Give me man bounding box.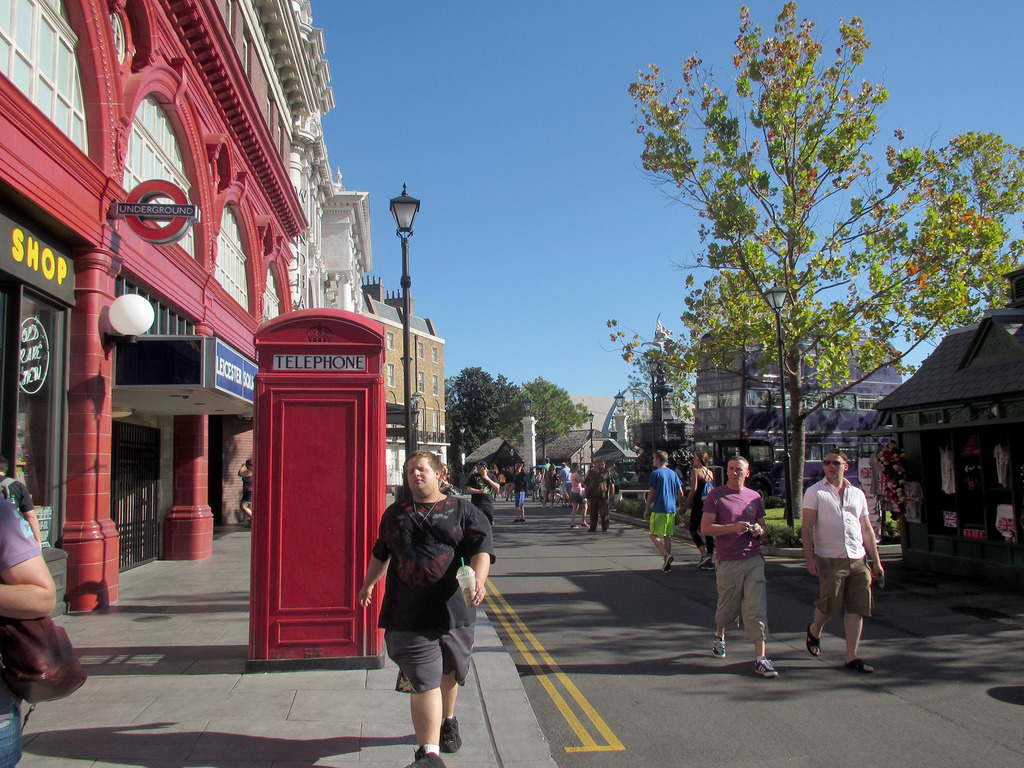
pyautogui.locateOnScreen(468, 465, 477, 478).
